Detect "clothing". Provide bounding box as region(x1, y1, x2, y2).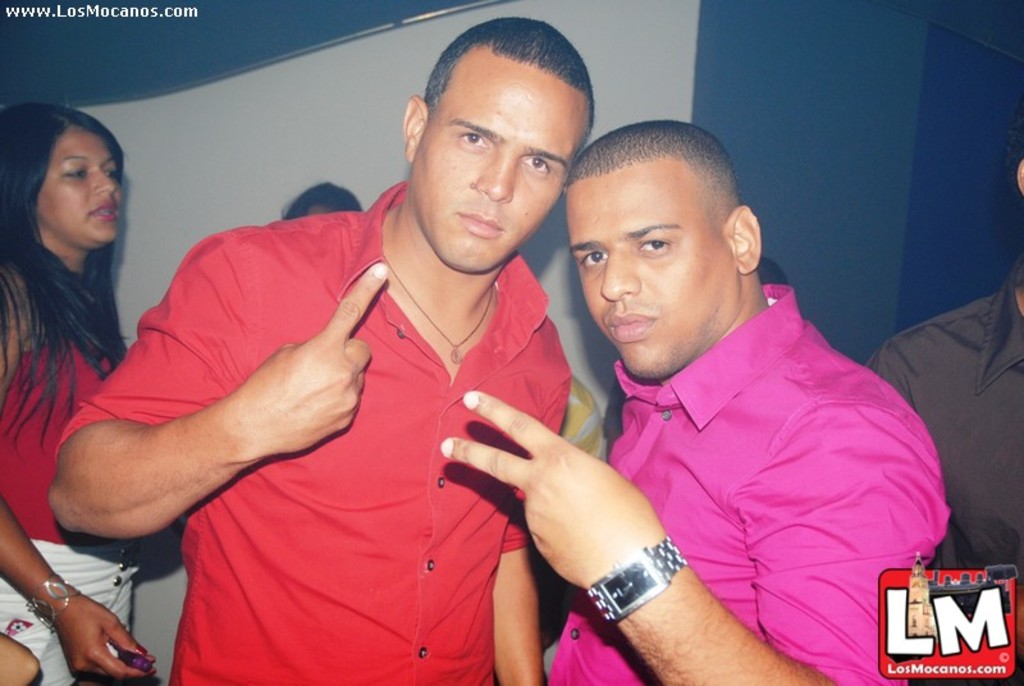
region(0, 267, 131, 685).
